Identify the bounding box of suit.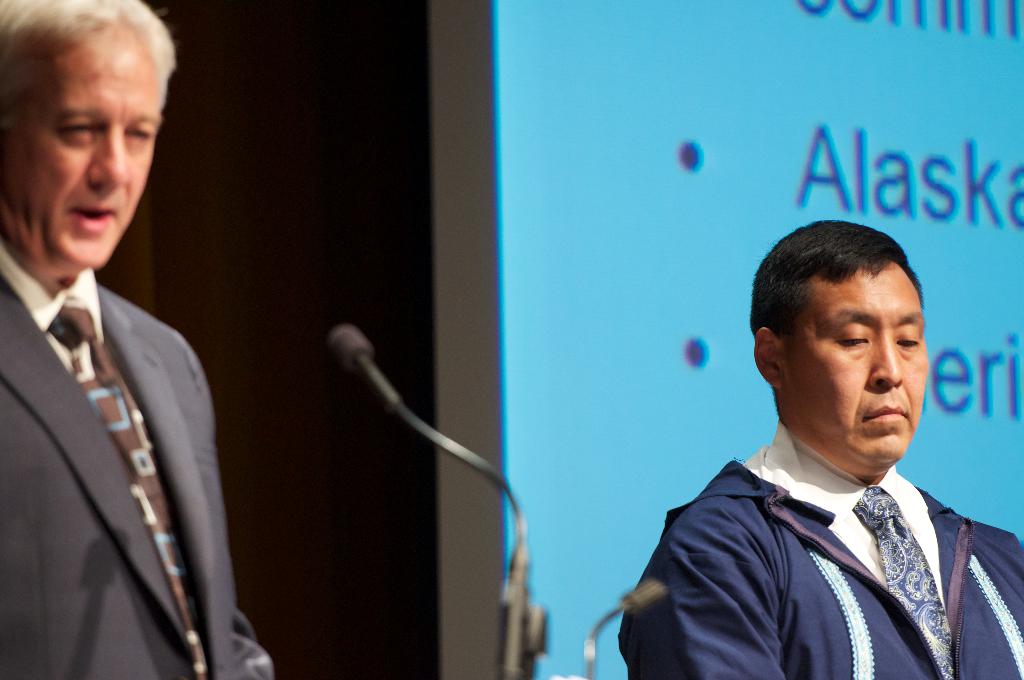
<box>0,271,242,679</box>.
